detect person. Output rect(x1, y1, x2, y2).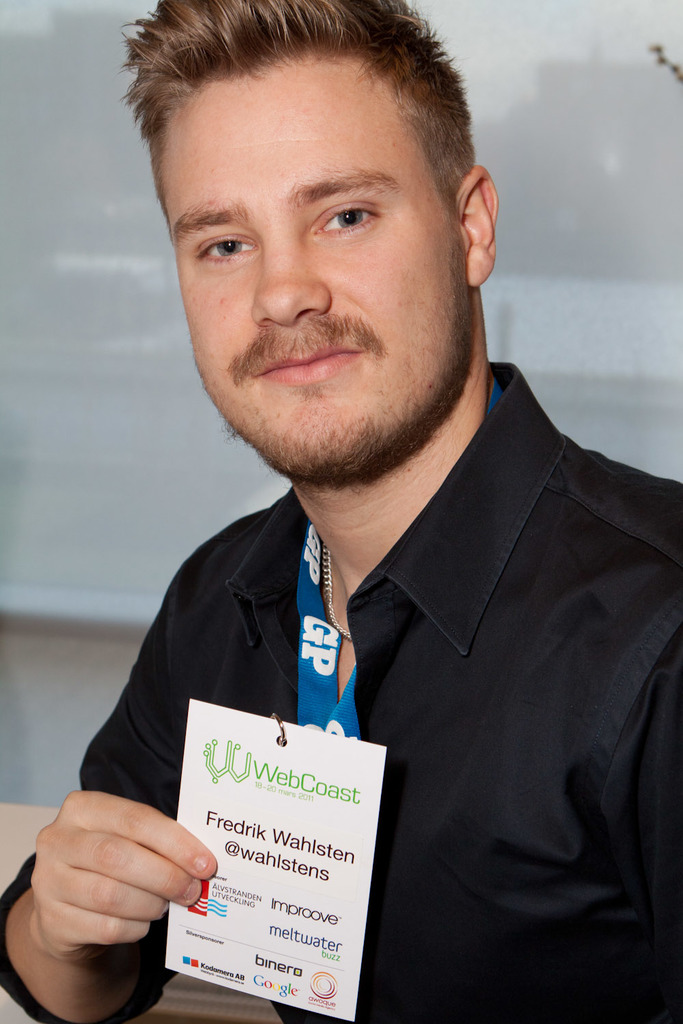
rect(51, 44, 670, 1014).
